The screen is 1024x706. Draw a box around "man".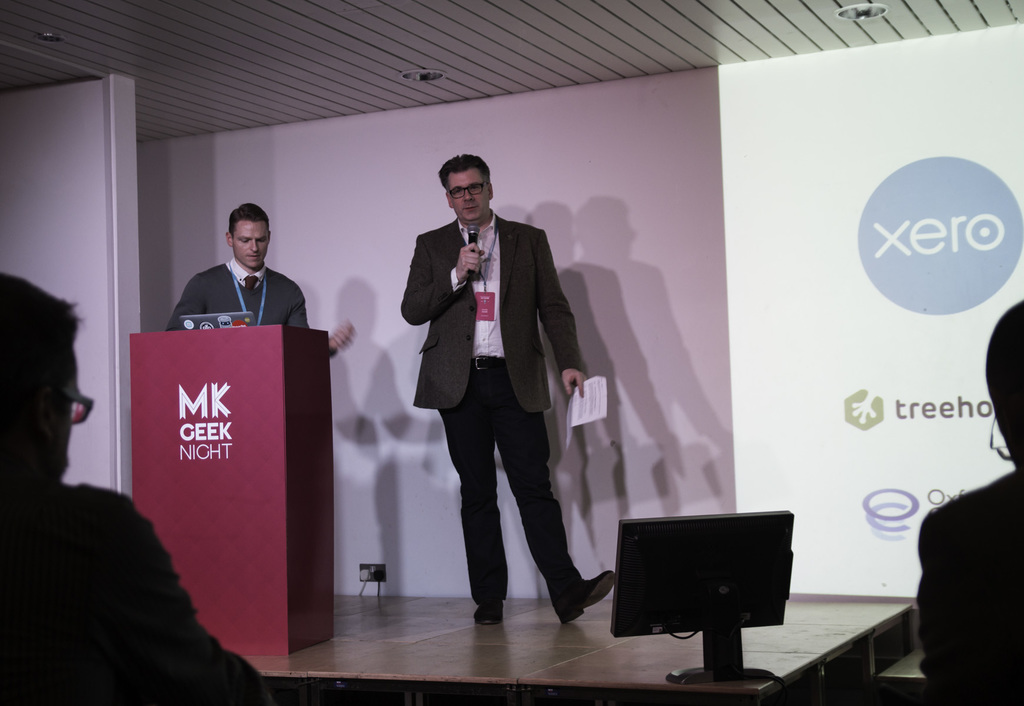
(left=170, top=203, right=350, bottom=364).
